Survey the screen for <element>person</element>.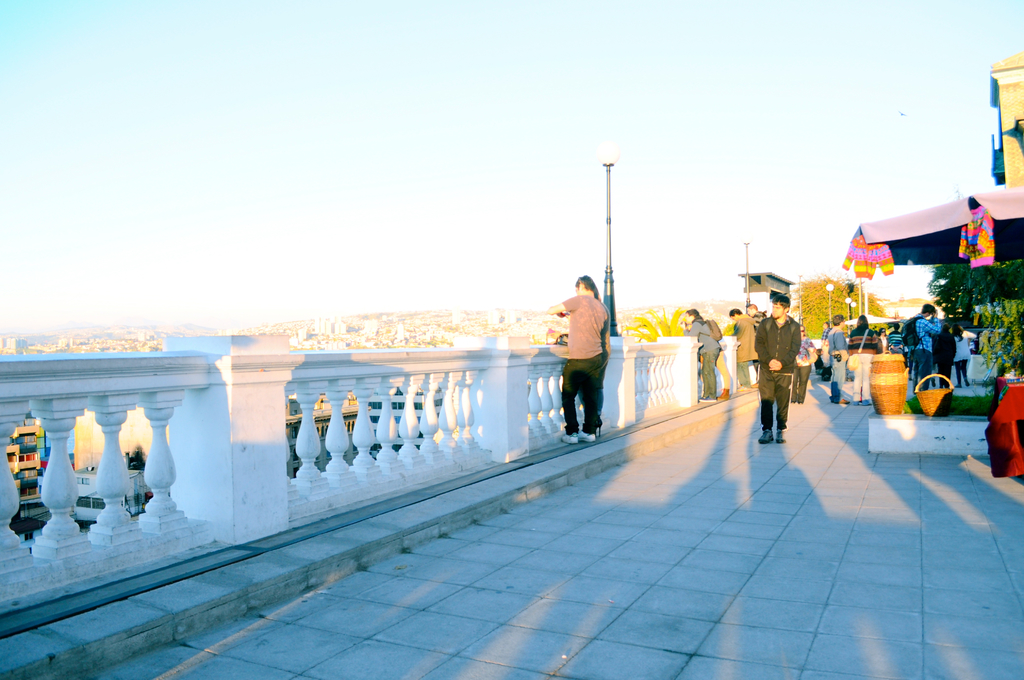
Survey found: <box>786,327,820,403</box>.
